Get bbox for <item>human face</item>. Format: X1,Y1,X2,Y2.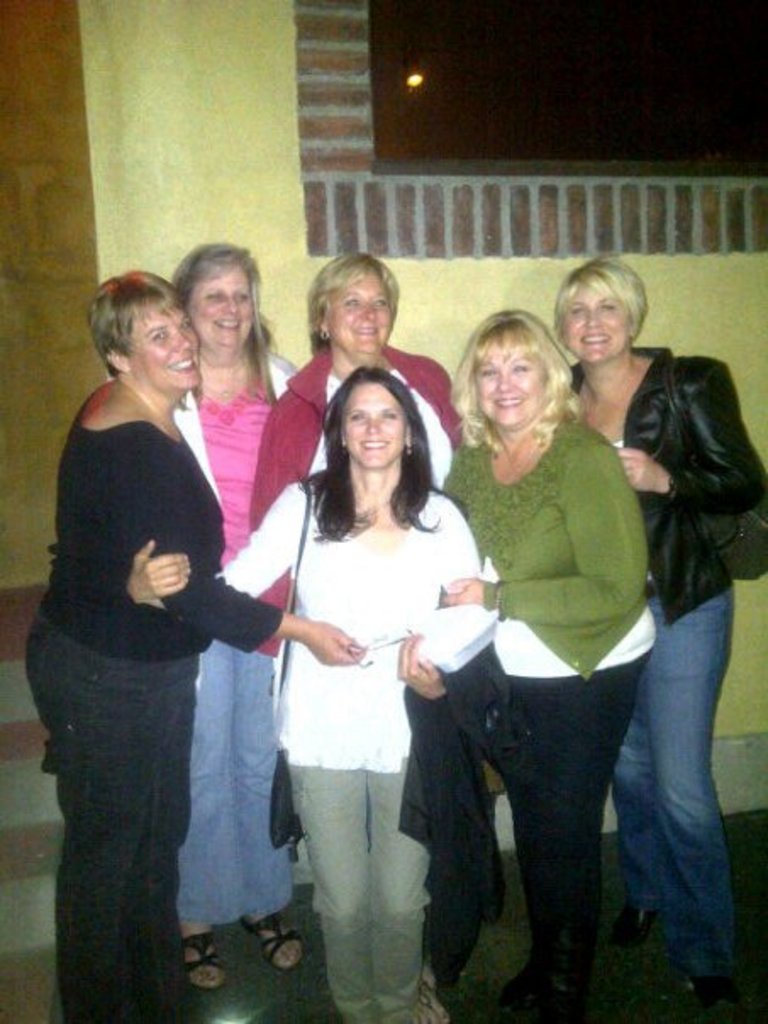
342,388,405,471.
